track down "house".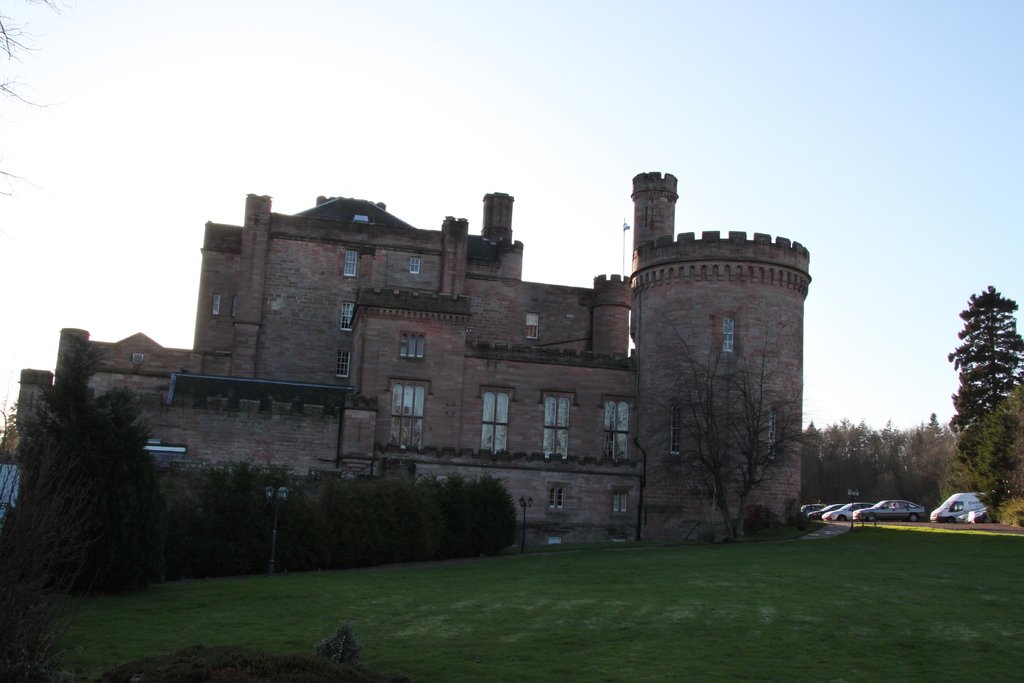
Tracked to 19/151/828/572.
